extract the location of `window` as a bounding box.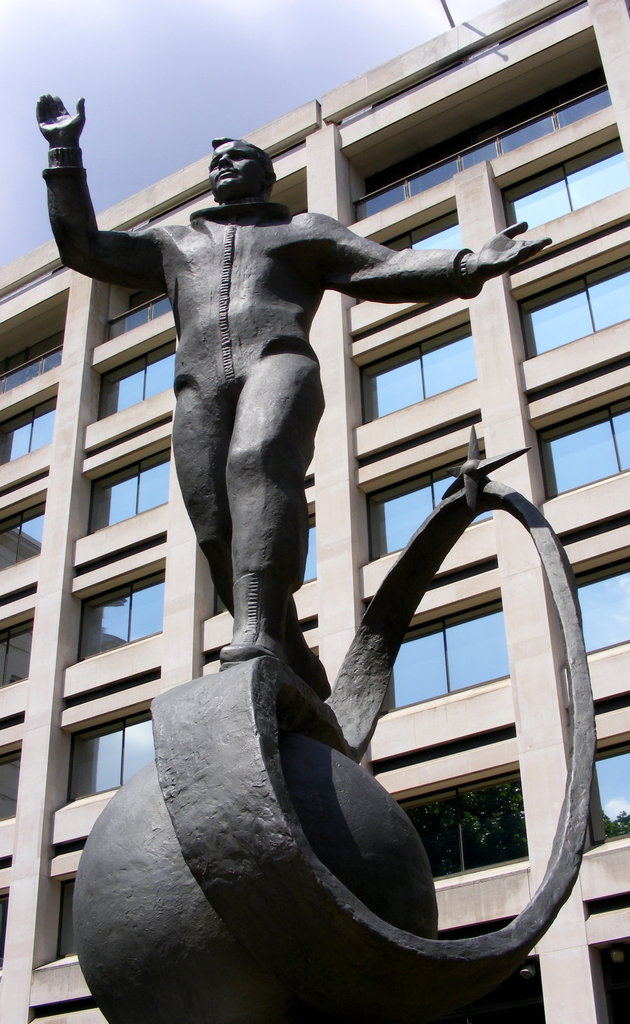
box(97, 335, 179, 419).
